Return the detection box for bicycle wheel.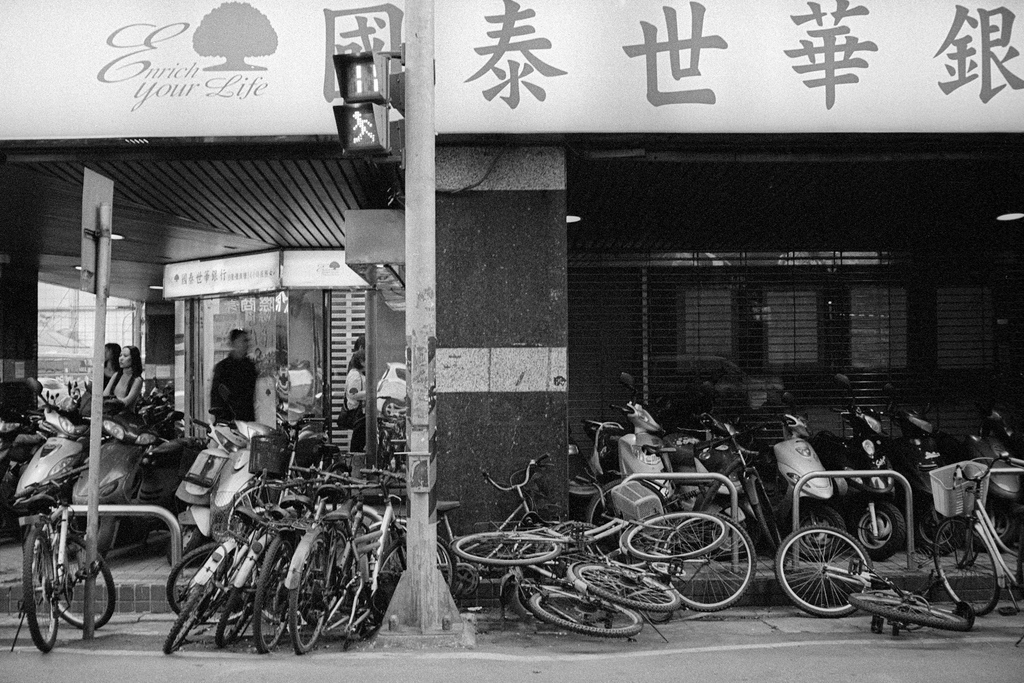
{"x1": 226, "y1": 482, "x2": 301, "y2": 540}.
